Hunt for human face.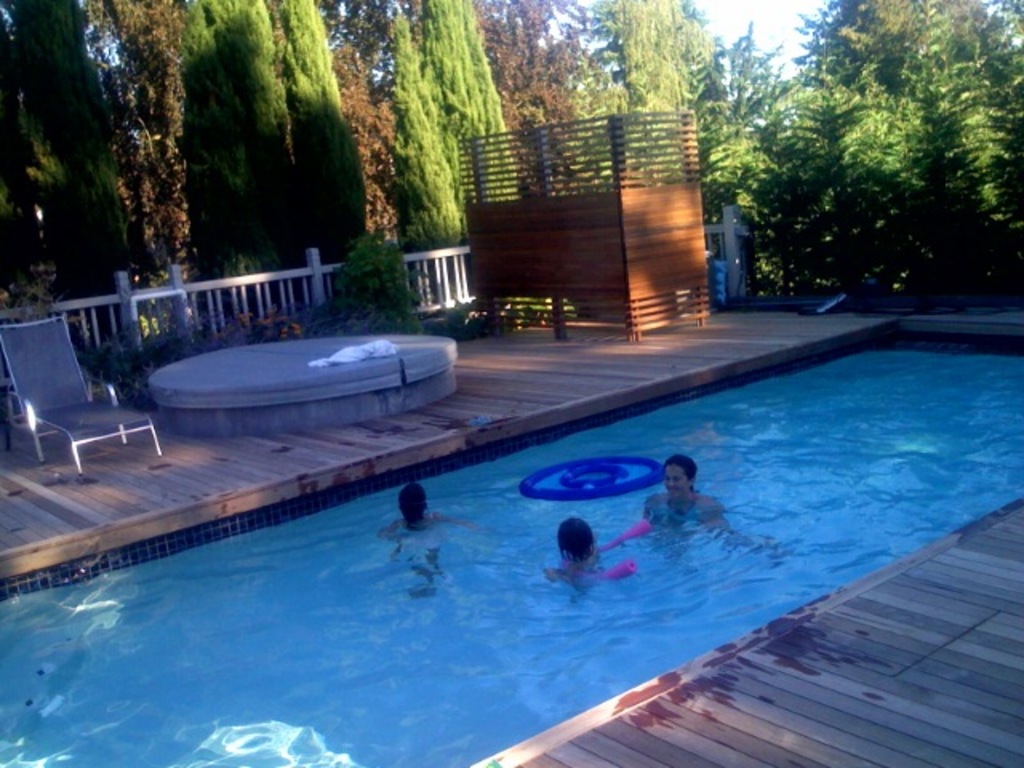
Hunted down at rect(666, 464, 686, 499).
